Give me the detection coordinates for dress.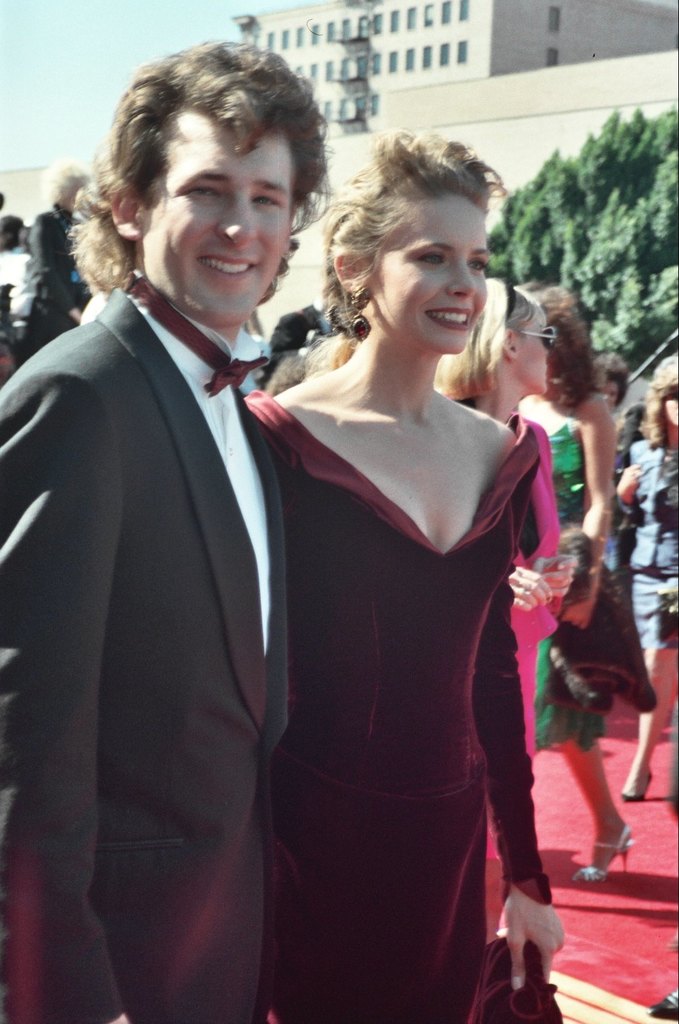
pyautogui.locateOnScreen(629, 446, 678, 648).
